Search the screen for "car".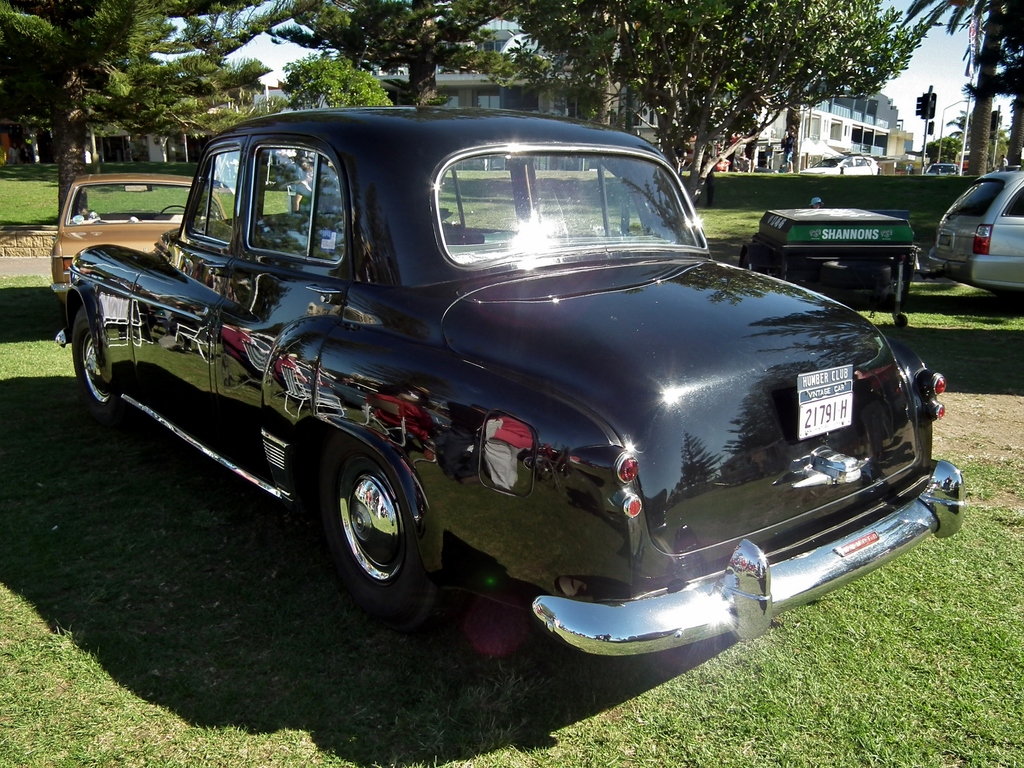
Found at 56,101,965,636.
